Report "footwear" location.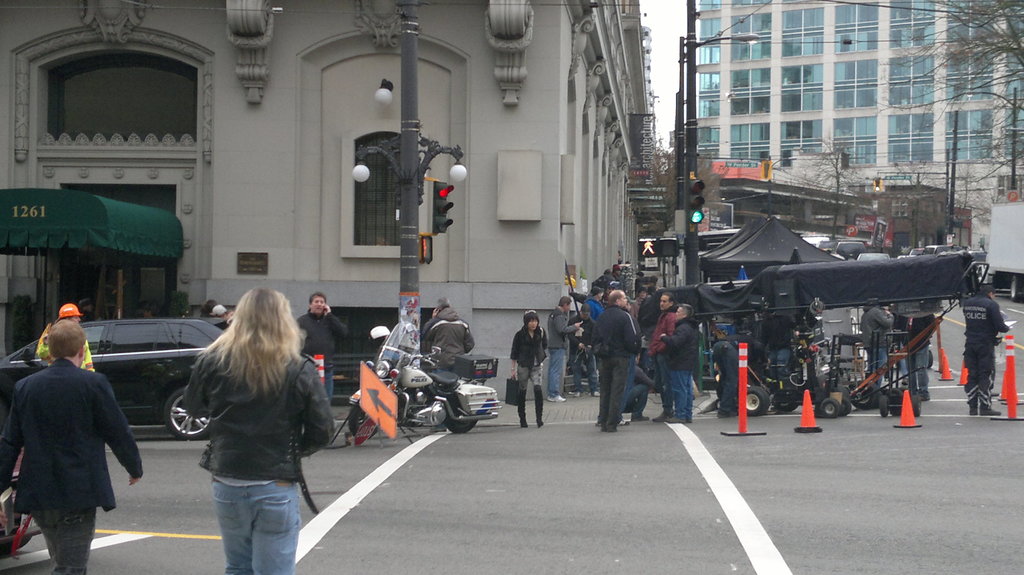
Report: <region>920, 390, 934, 401</region>.
